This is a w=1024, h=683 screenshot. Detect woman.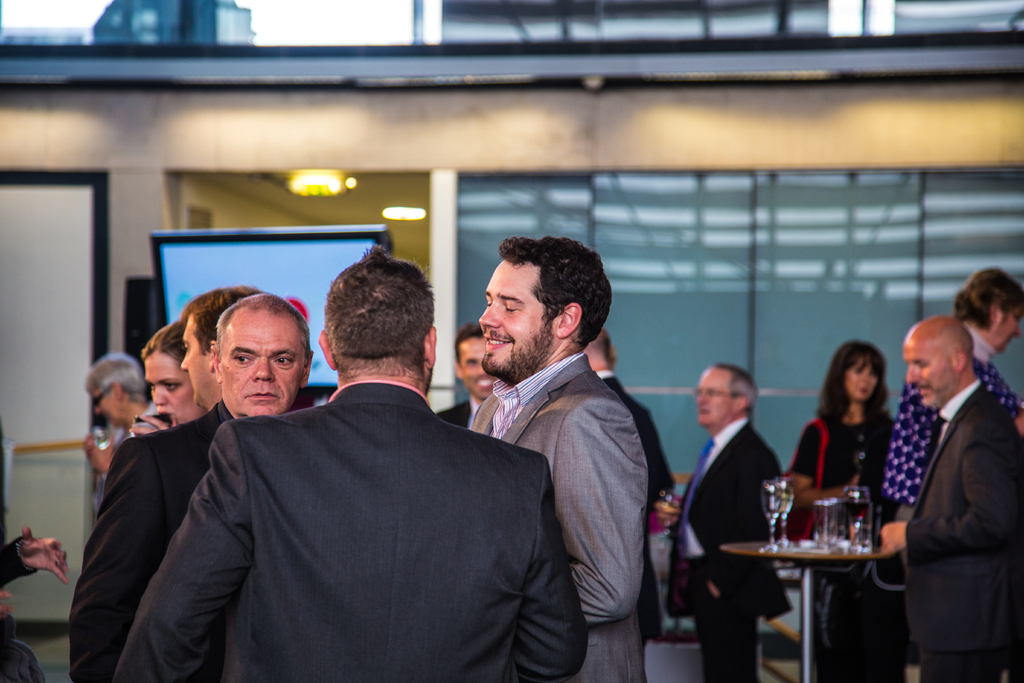
rect(83, 344, 159, 500).
